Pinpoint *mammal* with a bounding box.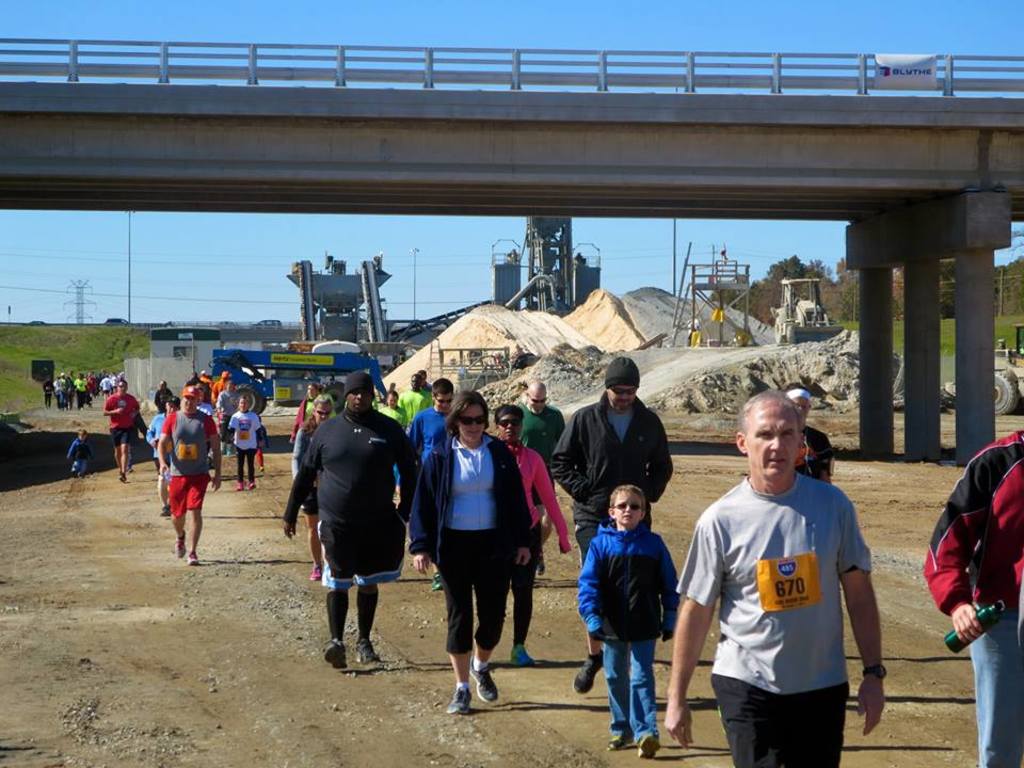
(x1=665, y1=388, x2=886, y2=767).
